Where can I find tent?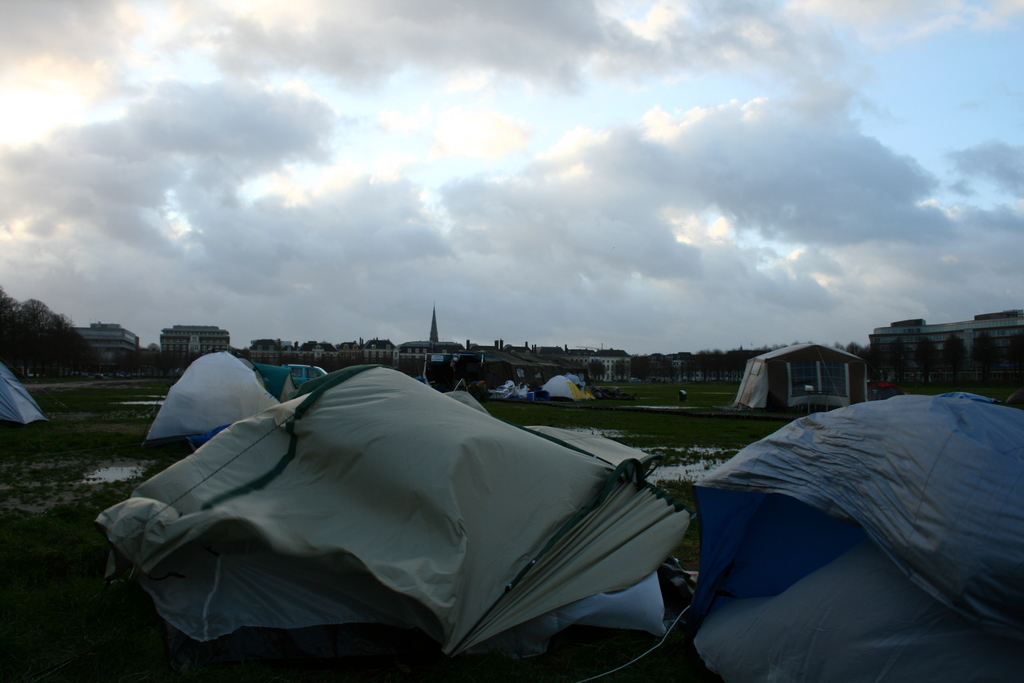
You can find it at locate(0, 349, 58, 422).
